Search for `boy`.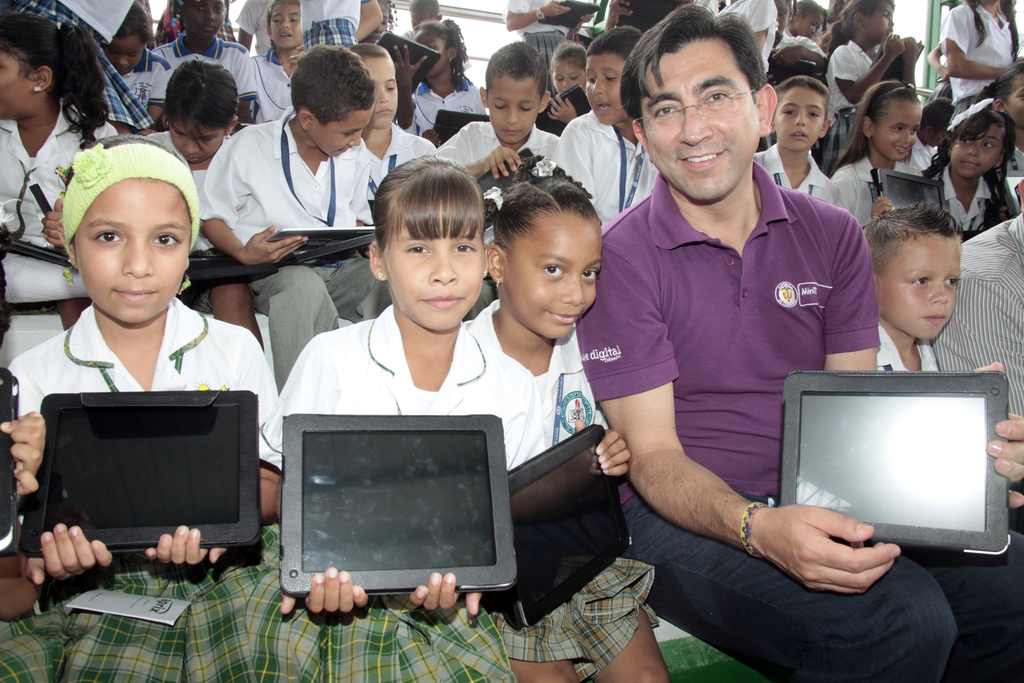
Found at (left=358, top=37, right=442, bottom=234).
